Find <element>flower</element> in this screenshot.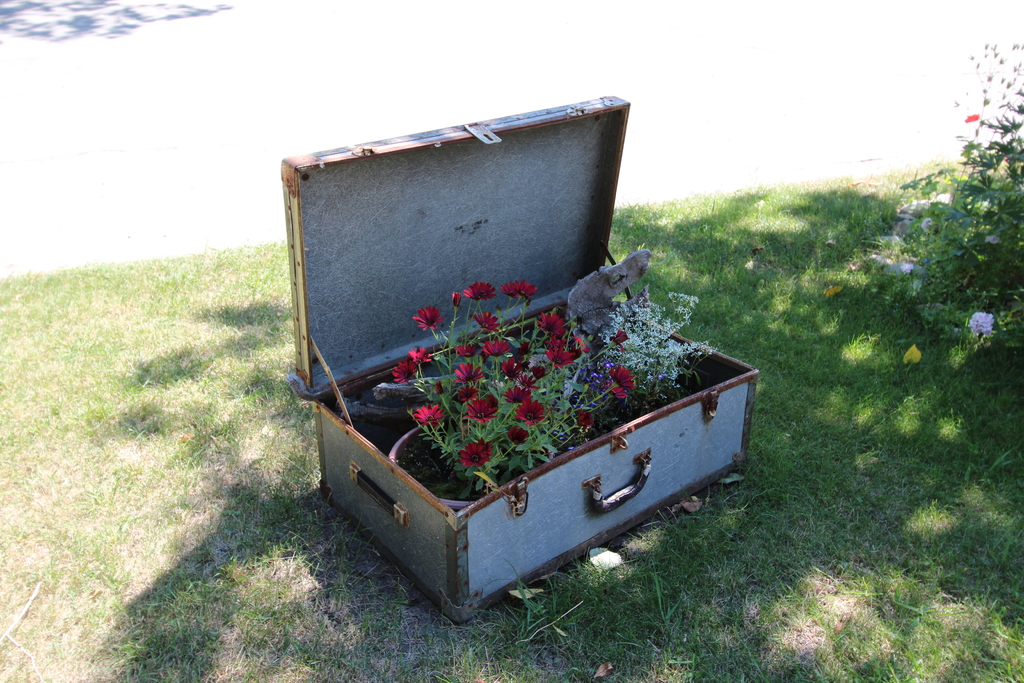
The bounding box for <element>flower</element> is [962, 114, 979, 126].
